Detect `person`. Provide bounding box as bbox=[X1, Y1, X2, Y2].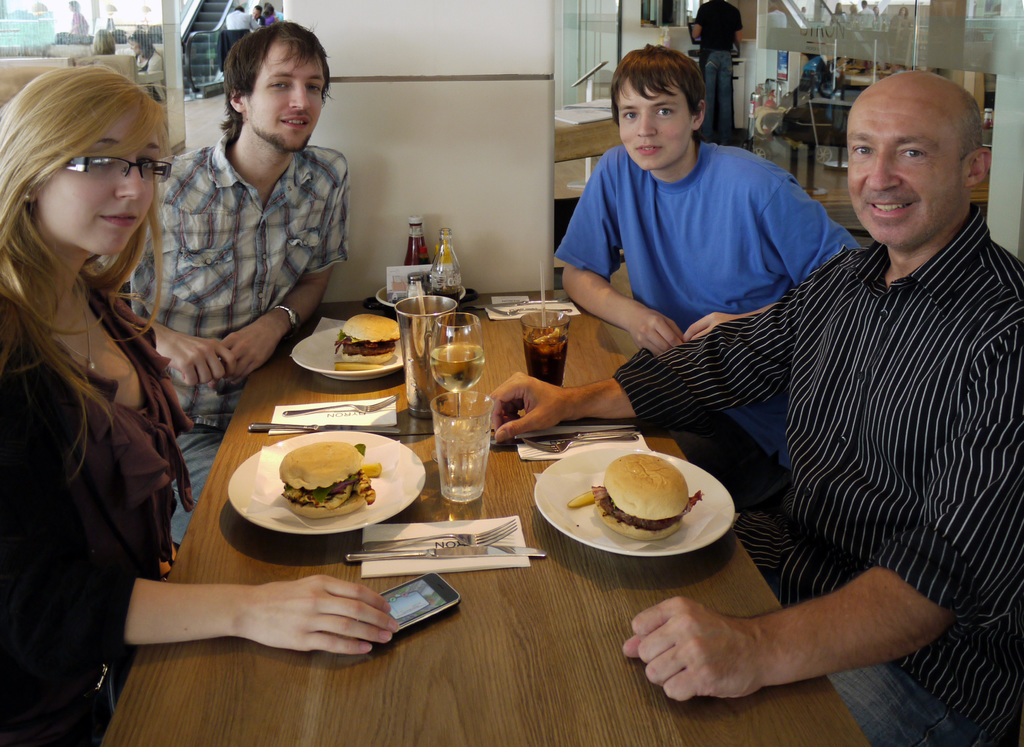
bbox=[260, 0, 282, 25].
